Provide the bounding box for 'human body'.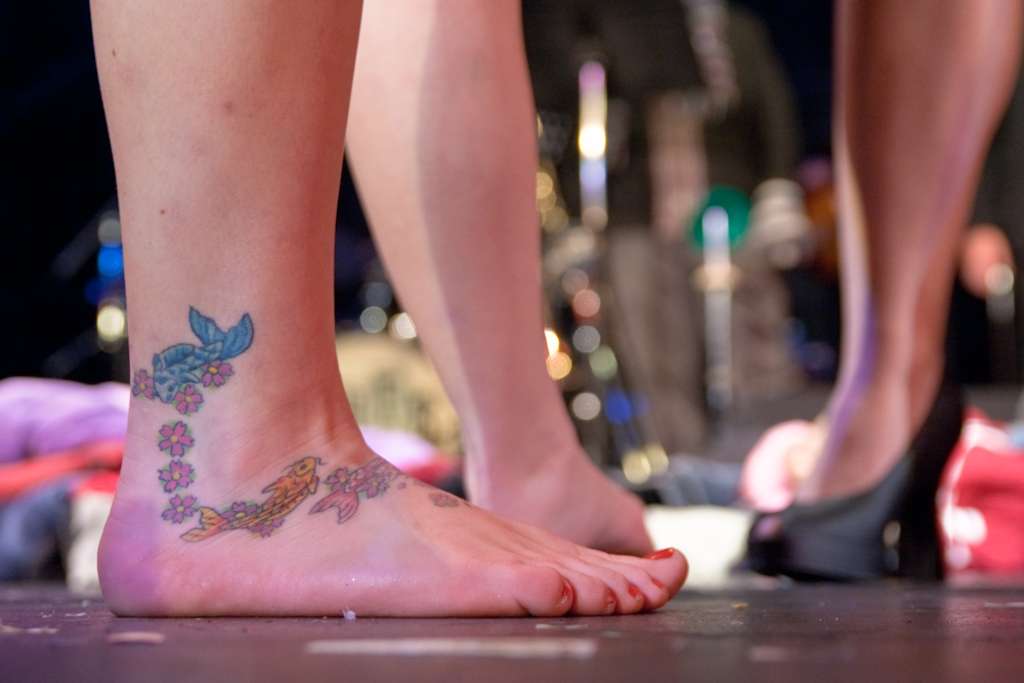
crop(93, 3, 683, 614).
